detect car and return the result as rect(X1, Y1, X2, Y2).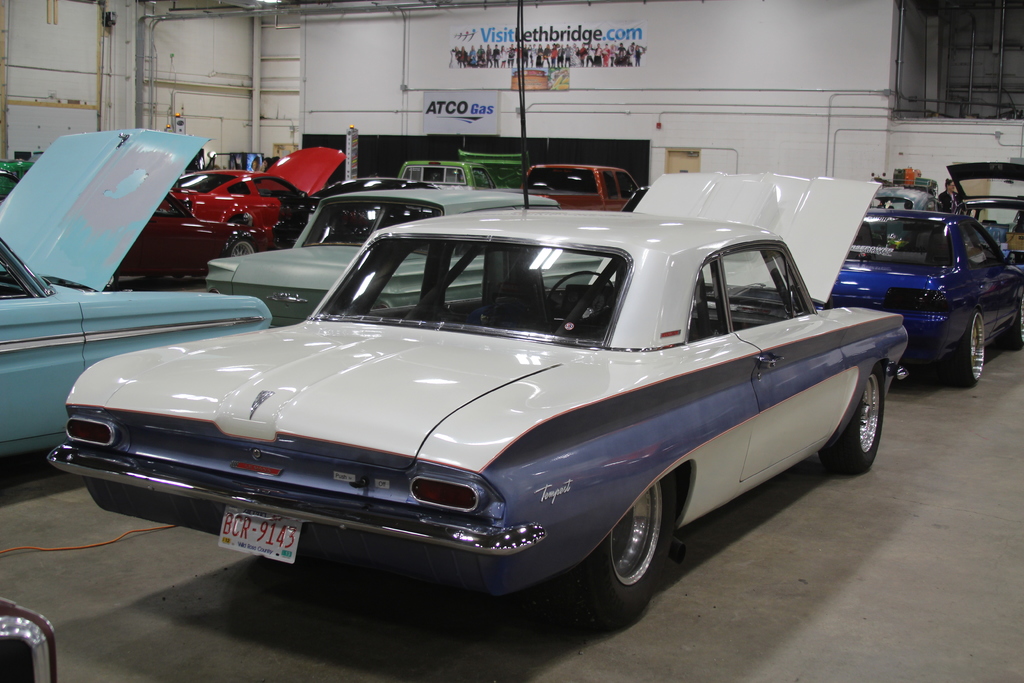
rect(527, 163, 641, 210).
